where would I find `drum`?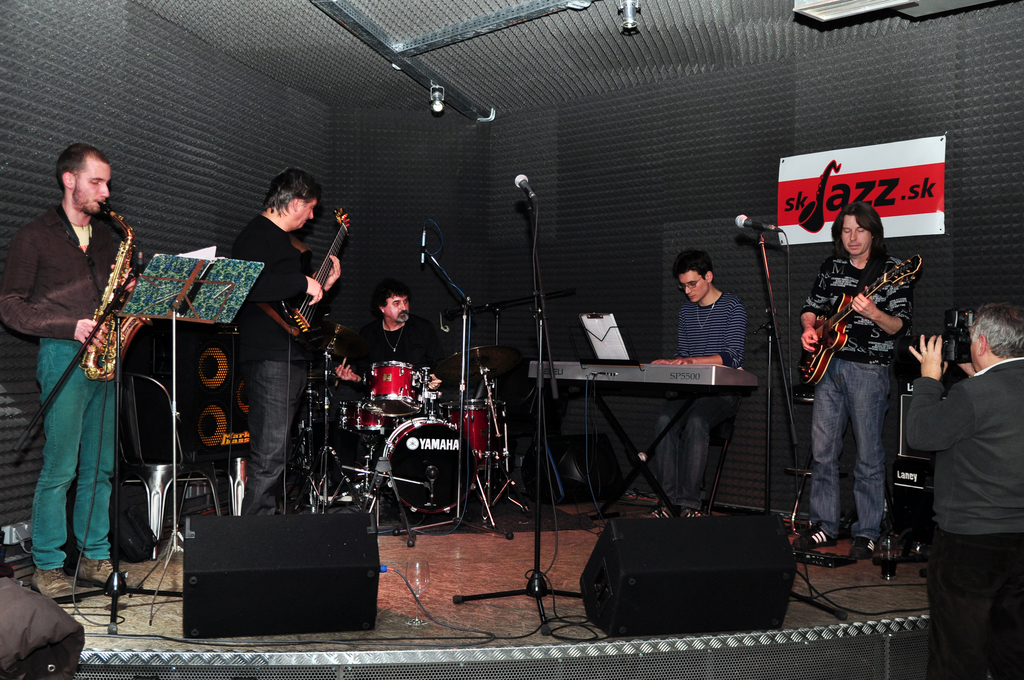
At {"left": 442, "top": 398, "right": 507, "bottom": 471}.
